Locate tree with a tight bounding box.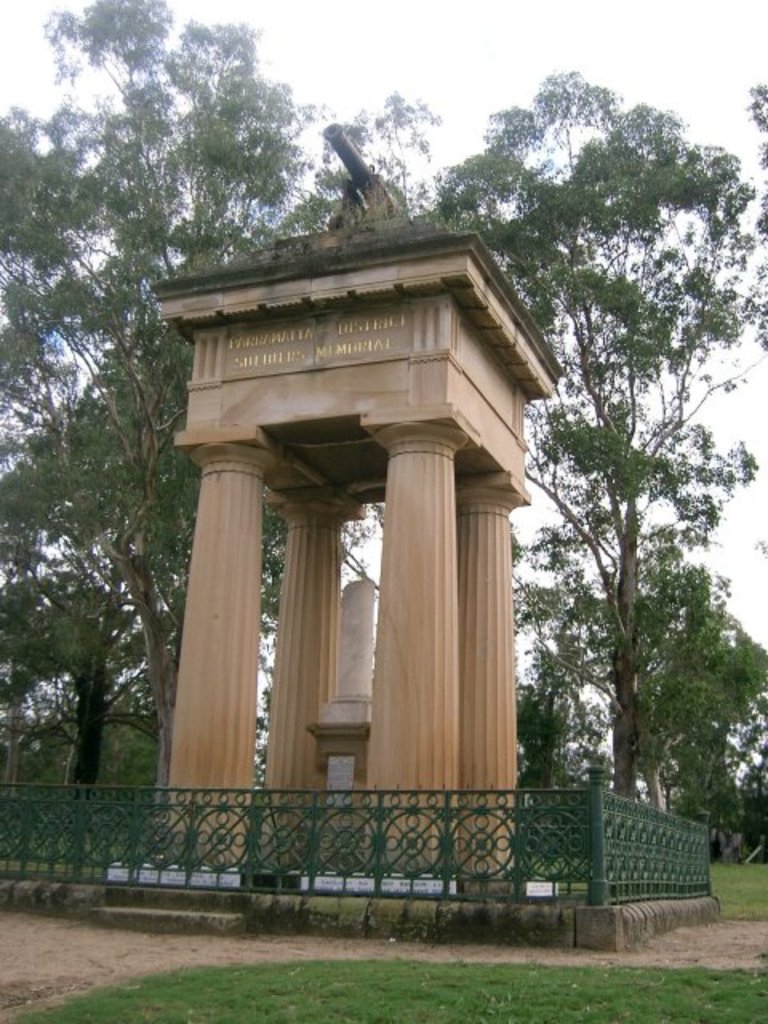
320,91,435,229.
